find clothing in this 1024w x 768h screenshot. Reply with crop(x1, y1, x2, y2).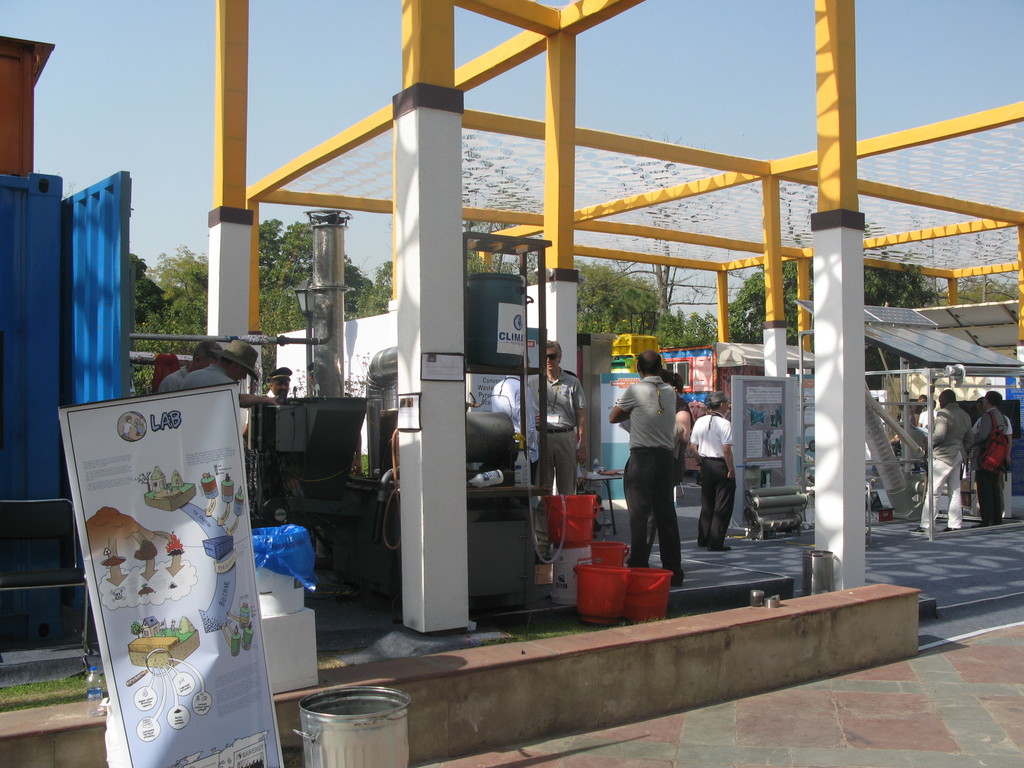
crop(248, 385, 283, 433).
